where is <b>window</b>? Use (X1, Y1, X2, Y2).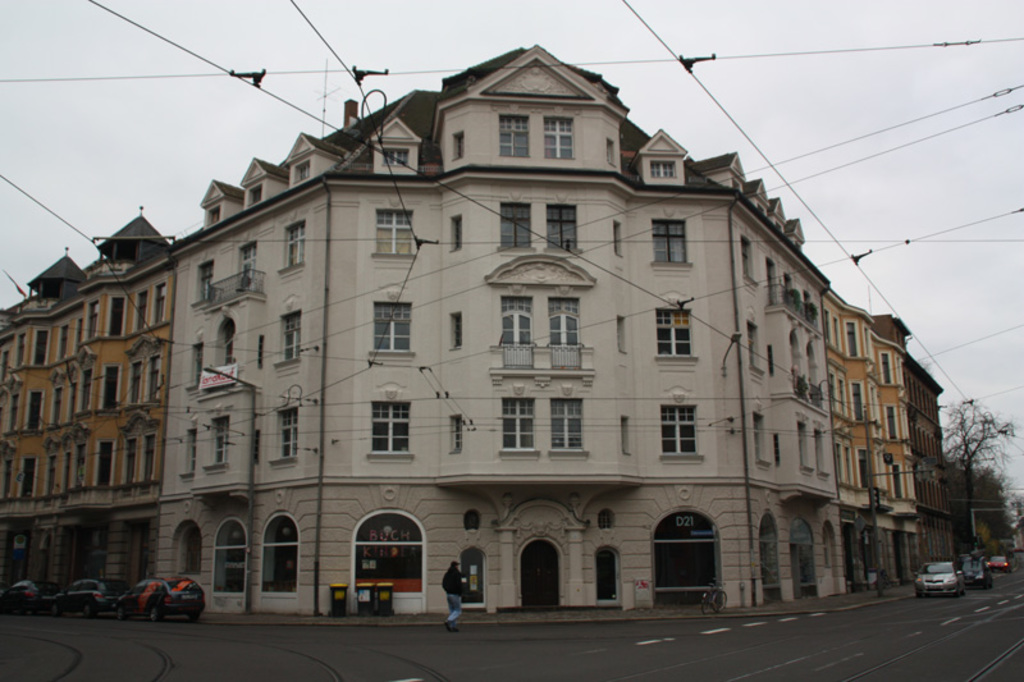
(273, 301, 302, 374).
